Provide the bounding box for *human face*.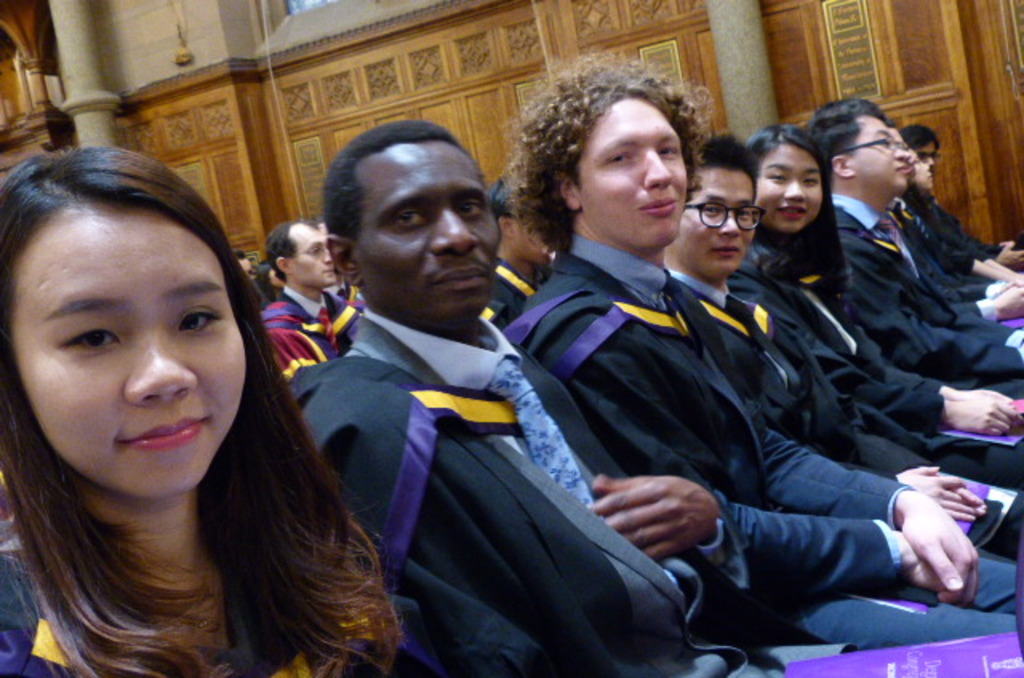
Rect(13, 200, 243, 496).
